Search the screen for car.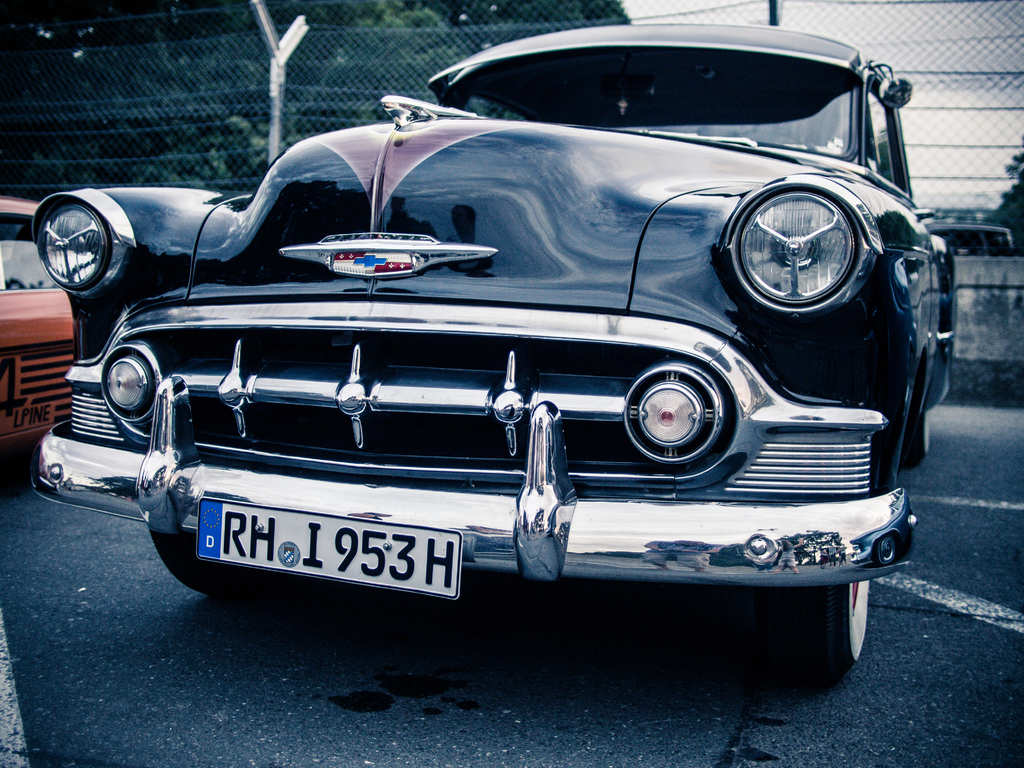
Found at locate(0, 193, 74, 442).
